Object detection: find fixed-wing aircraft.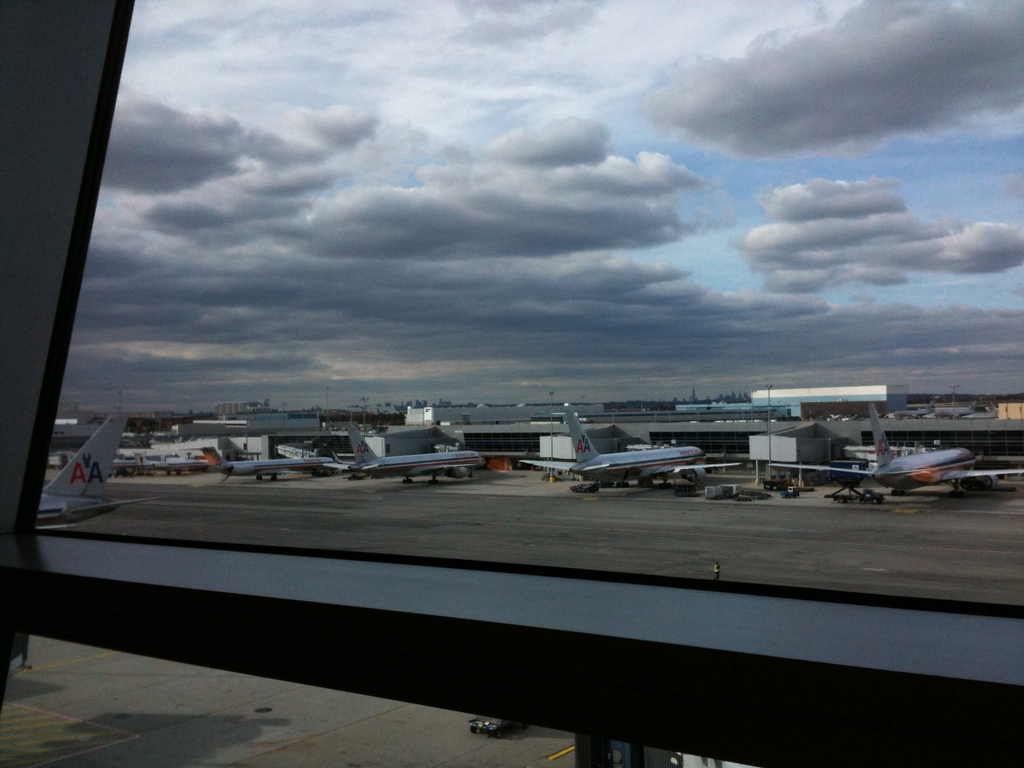
left=767, top=398, right=1023, bottom=500.
